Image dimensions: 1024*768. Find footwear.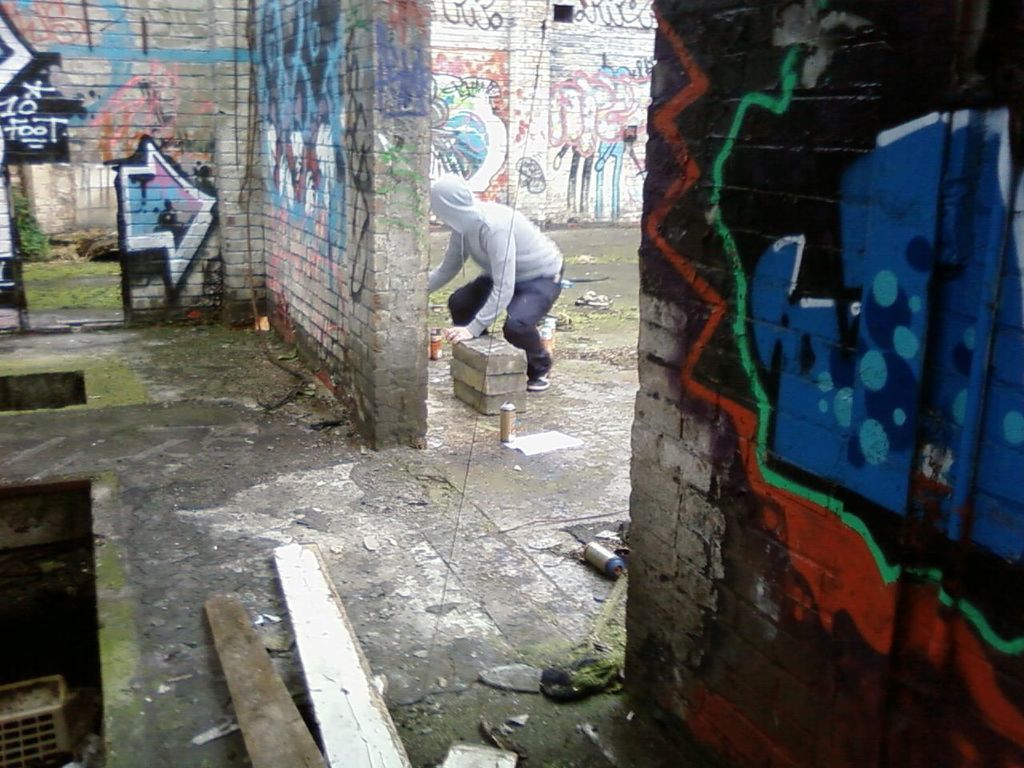
box=[525, 369, 551, 394].
